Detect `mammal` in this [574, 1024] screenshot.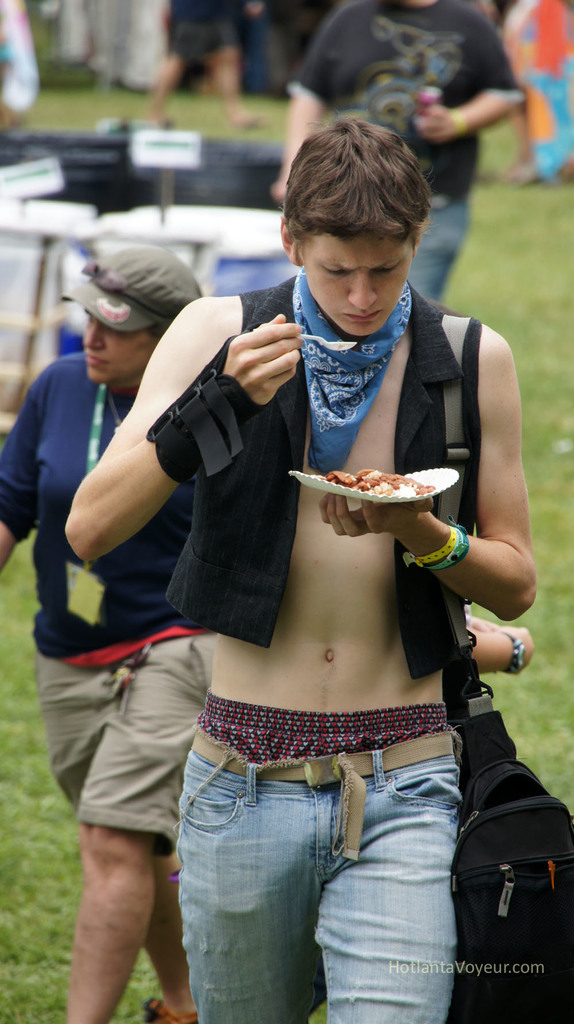
Detection: pyautogui.locateOnScreen(269, 0, 533, 308).
